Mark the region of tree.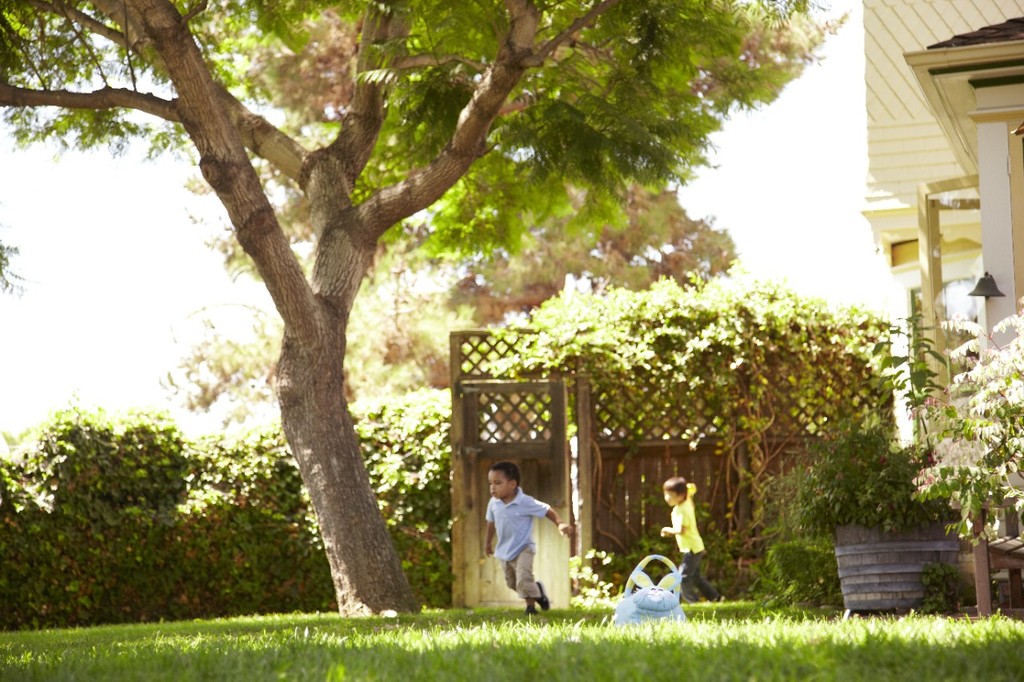
Region: left=0, top=242, right=24, bottom=299.
